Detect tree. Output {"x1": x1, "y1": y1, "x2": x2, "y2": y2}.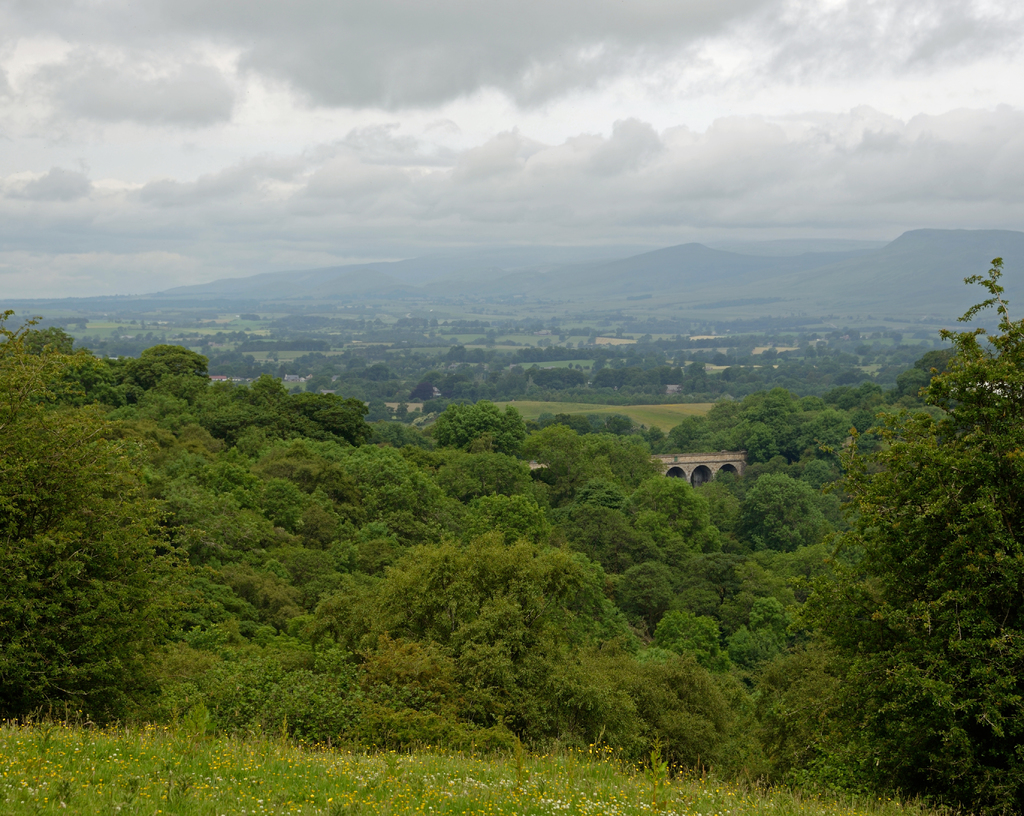
{"x1": 117, "y1": 342, "x2": 211, "y2": 444}.
